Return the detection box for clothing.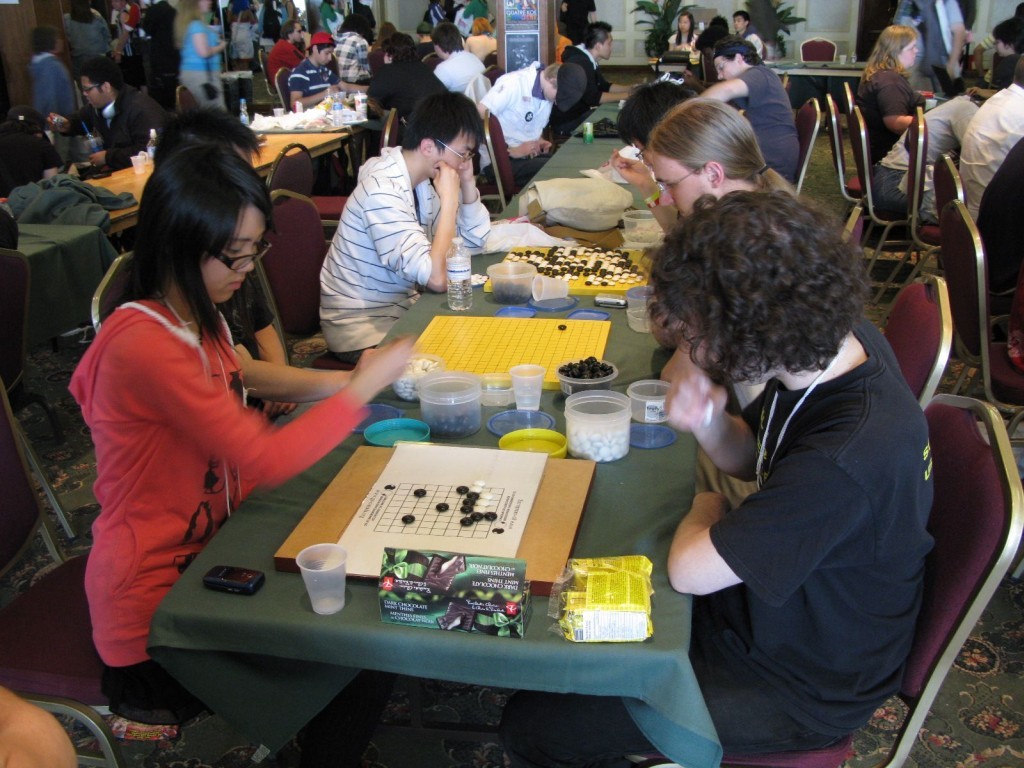
(506, 620, 845, 767).
